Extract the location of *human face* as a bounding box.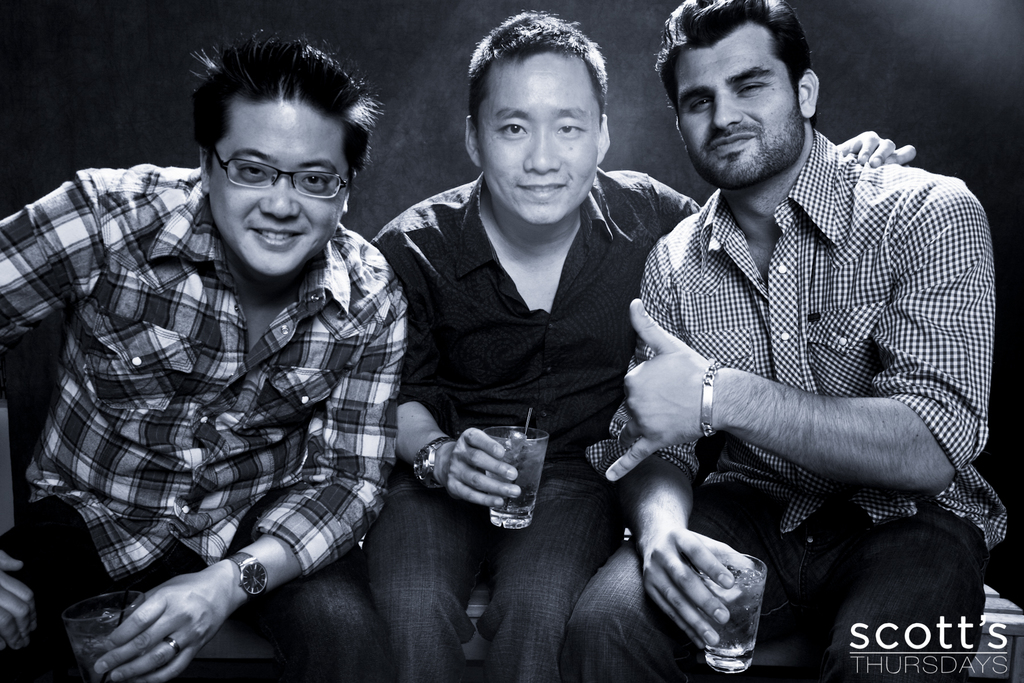
<region>479, 51, 596, 218</region>.
